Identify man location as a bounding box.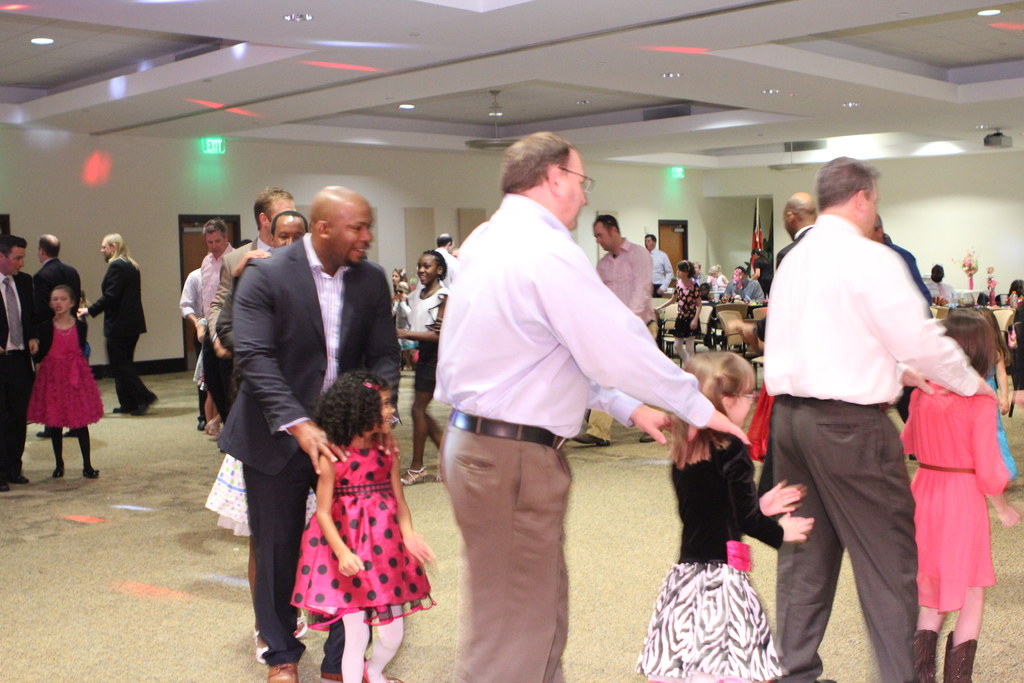
box(867, 215, 931, 313).
